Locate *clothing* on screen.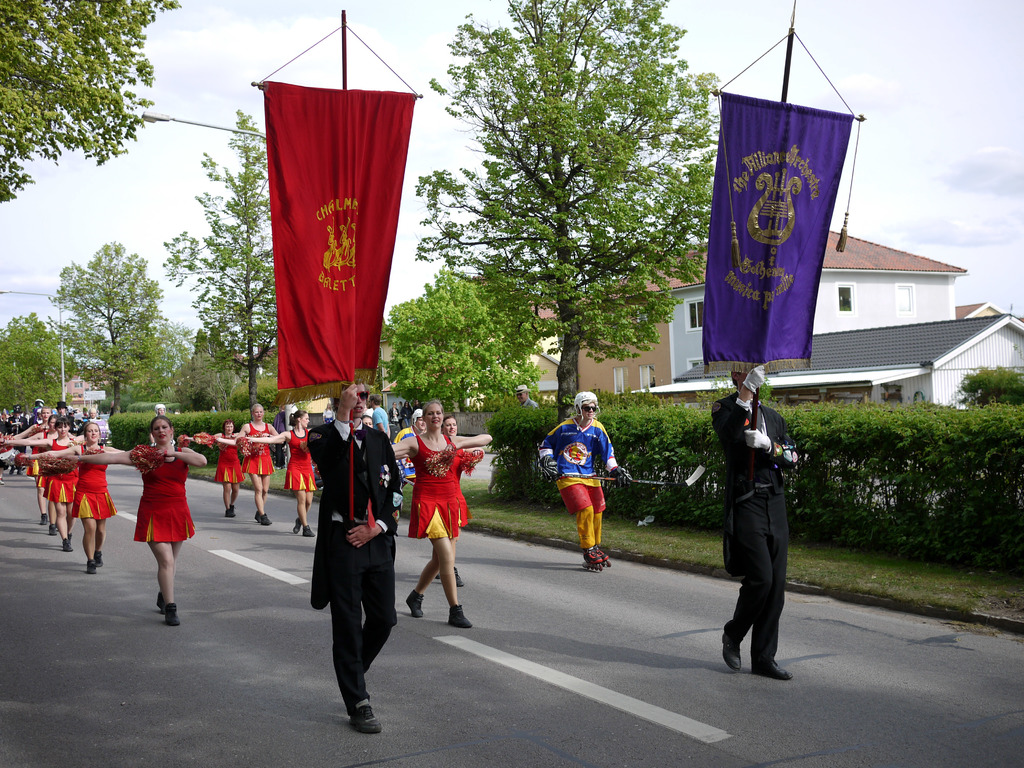
On screen at 521:400:538:416.
